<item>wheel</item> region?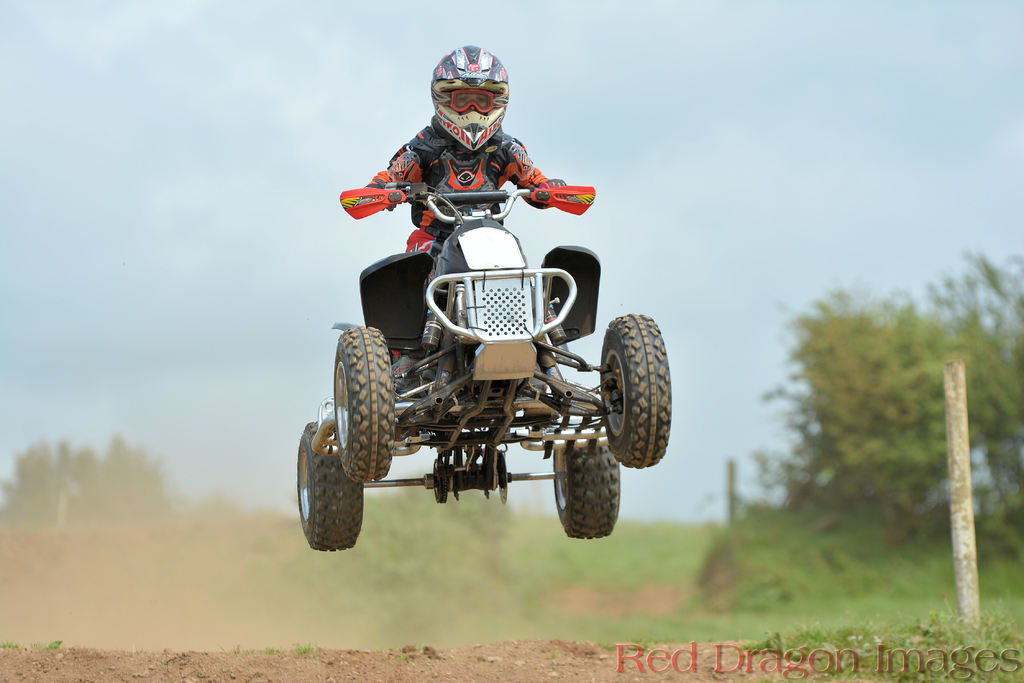
[334,321,401,484]
